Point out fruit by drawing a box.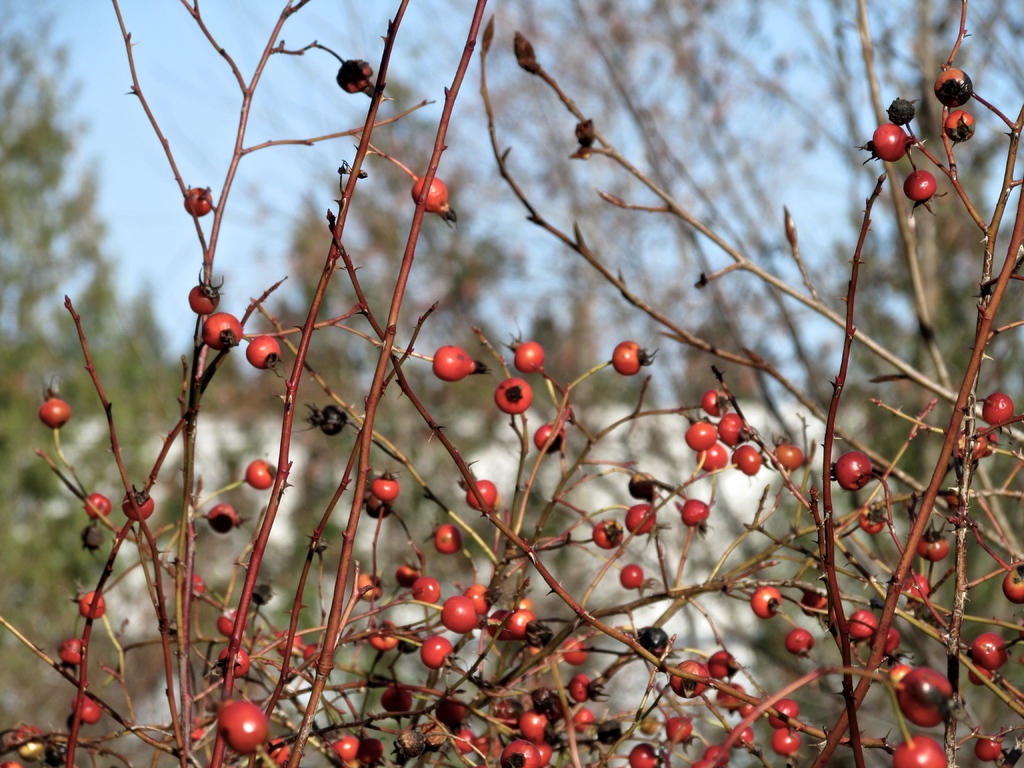
region(765, 438, 803, 466).
